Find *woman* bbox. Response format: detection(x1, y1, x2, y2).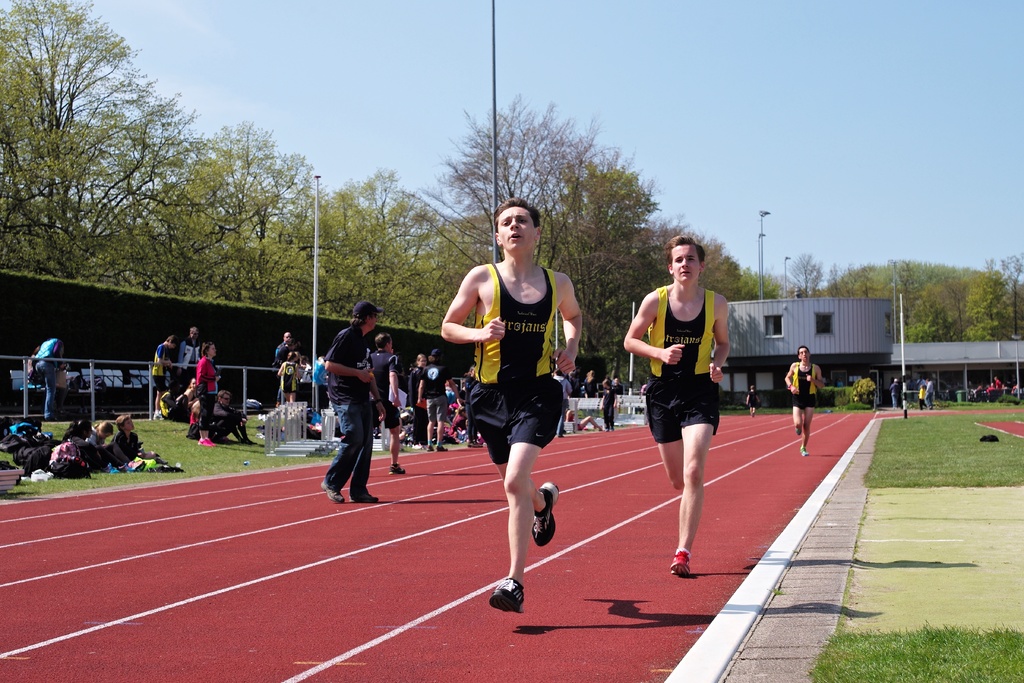
detection(575, 370, 596, 402).
